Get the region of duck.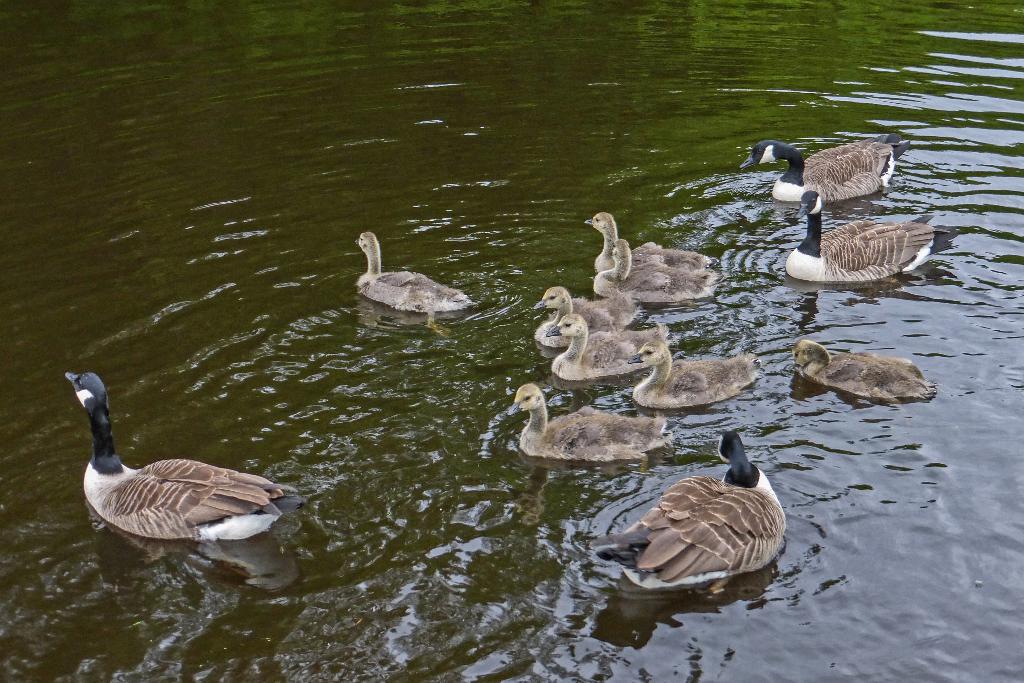
(x1=584, y1=200, x2=728, y2=300).
